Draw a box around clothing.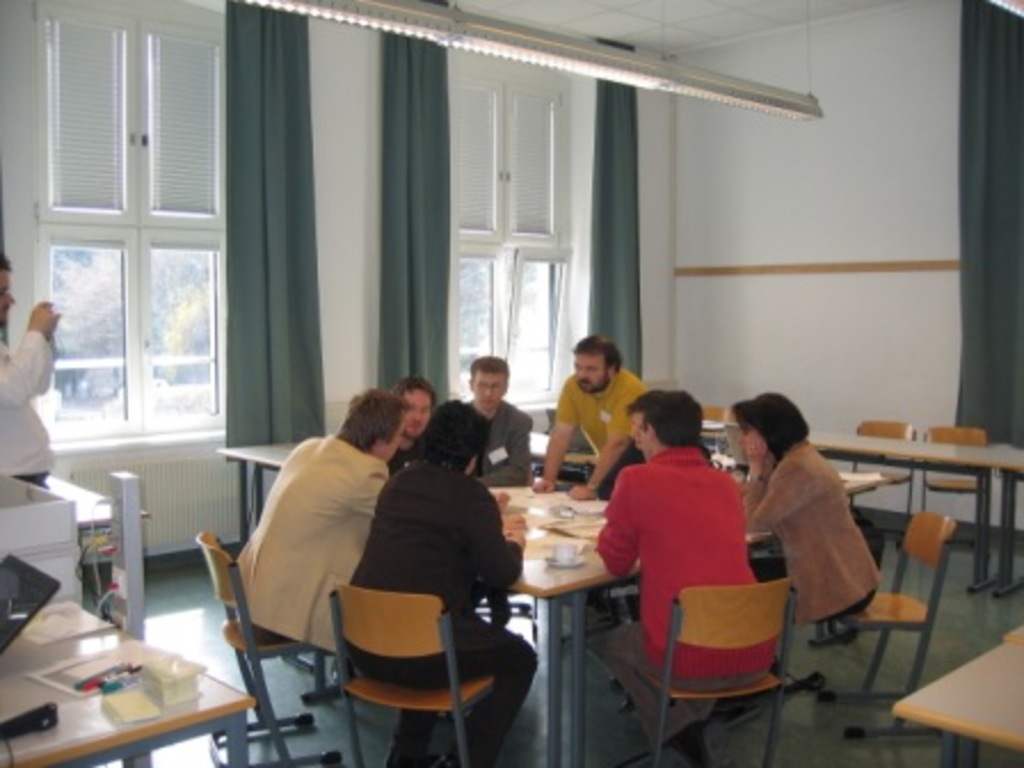
locate(0, 318, 82, 489).
